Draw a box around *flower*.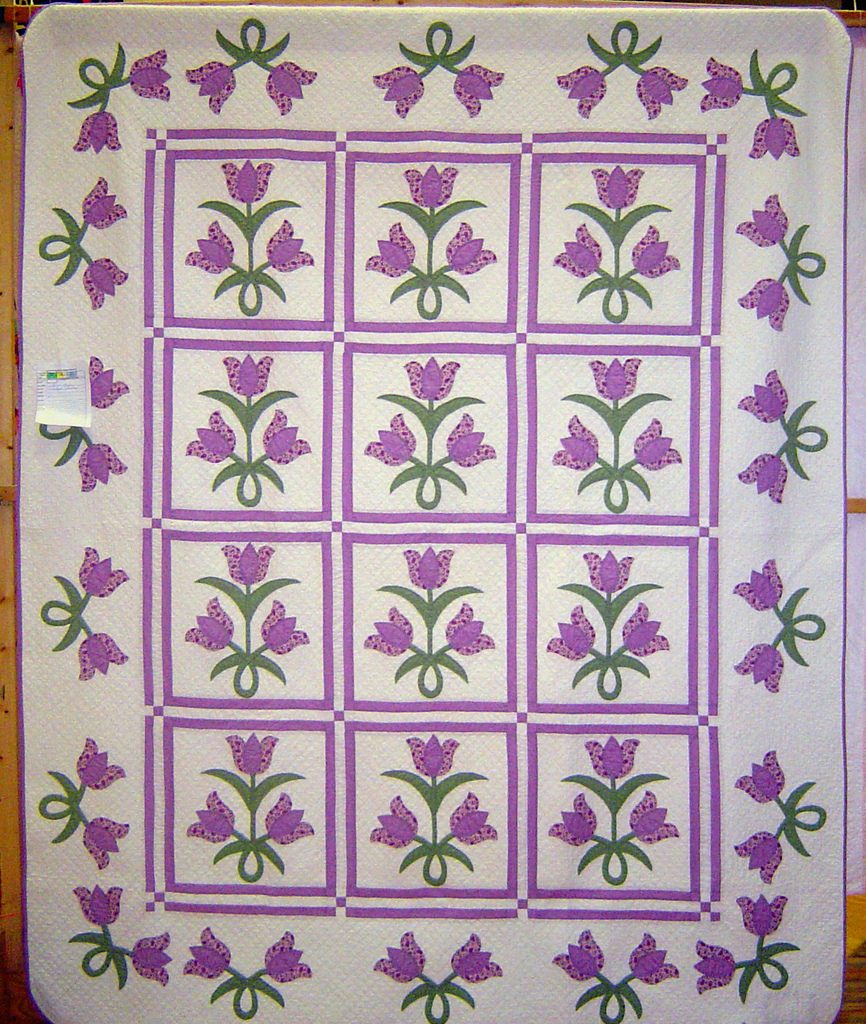
box(409, 733, 457, 778).
